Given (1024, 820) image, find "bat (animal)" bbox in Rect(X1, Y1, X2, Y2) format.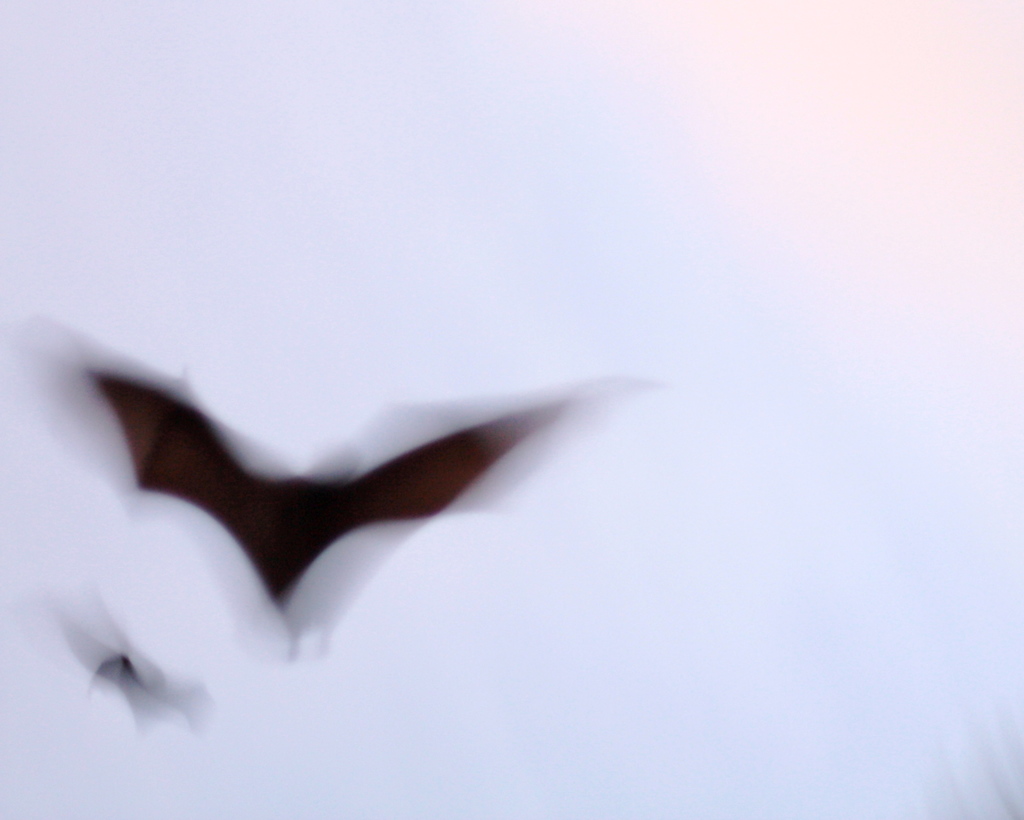
Rect(84, 359, 575, 665).
